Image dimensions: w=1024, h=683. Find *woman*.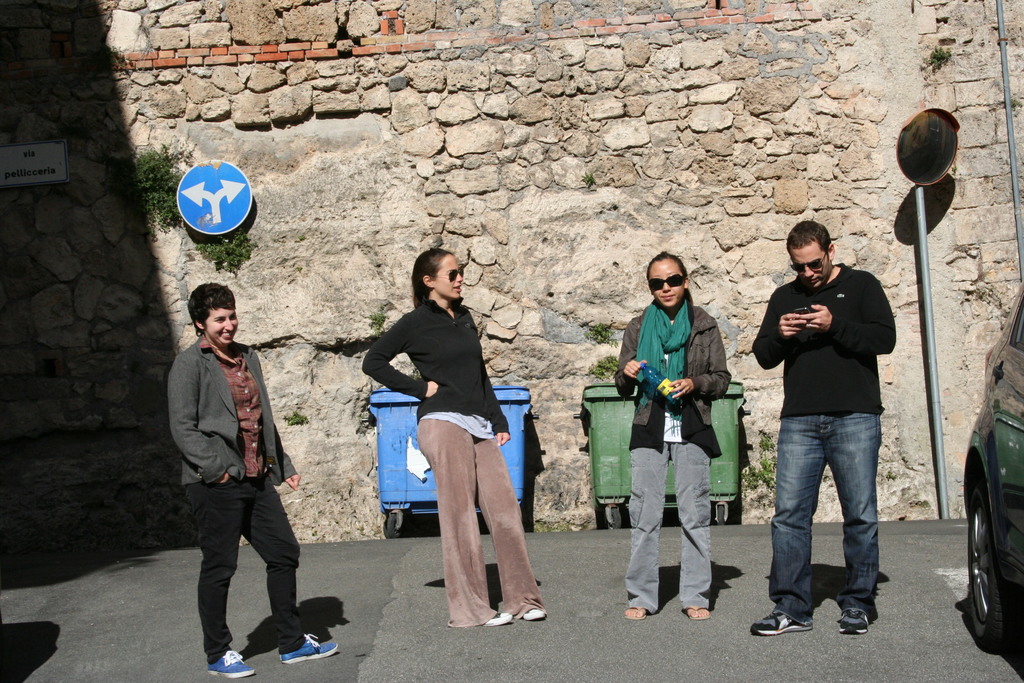
614 256 734 612.
